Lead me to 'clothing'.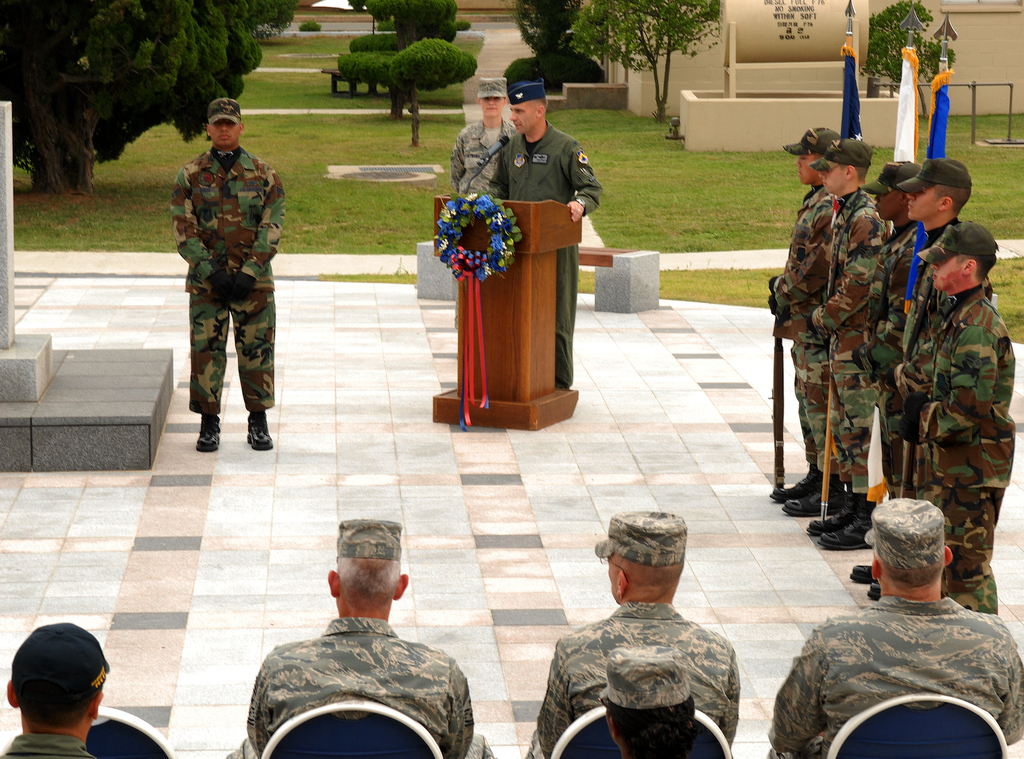
Lead to box(236, 620, 486, 758).
